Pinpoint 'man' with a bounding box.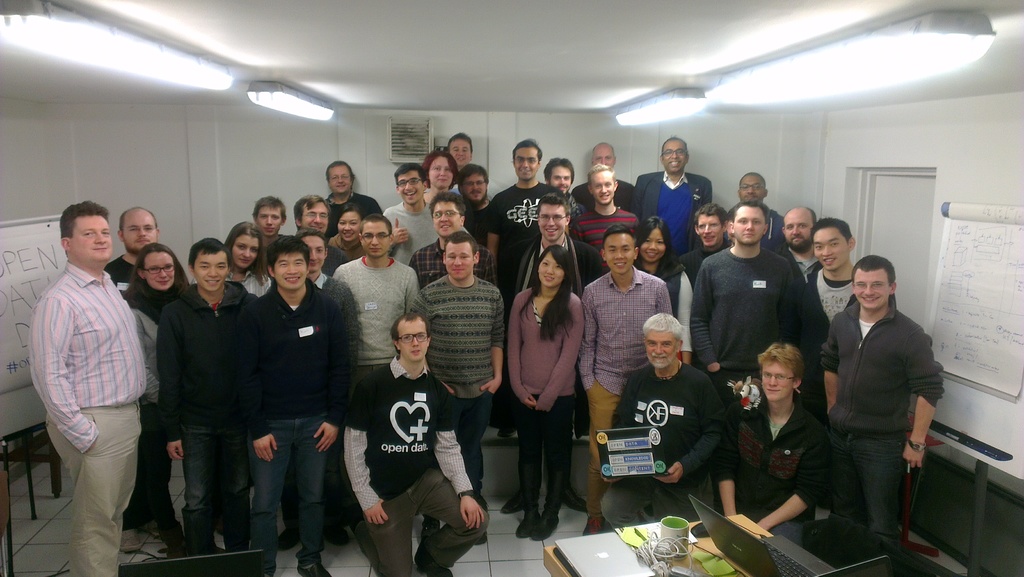
select_region(321, 158, 381, 233).
